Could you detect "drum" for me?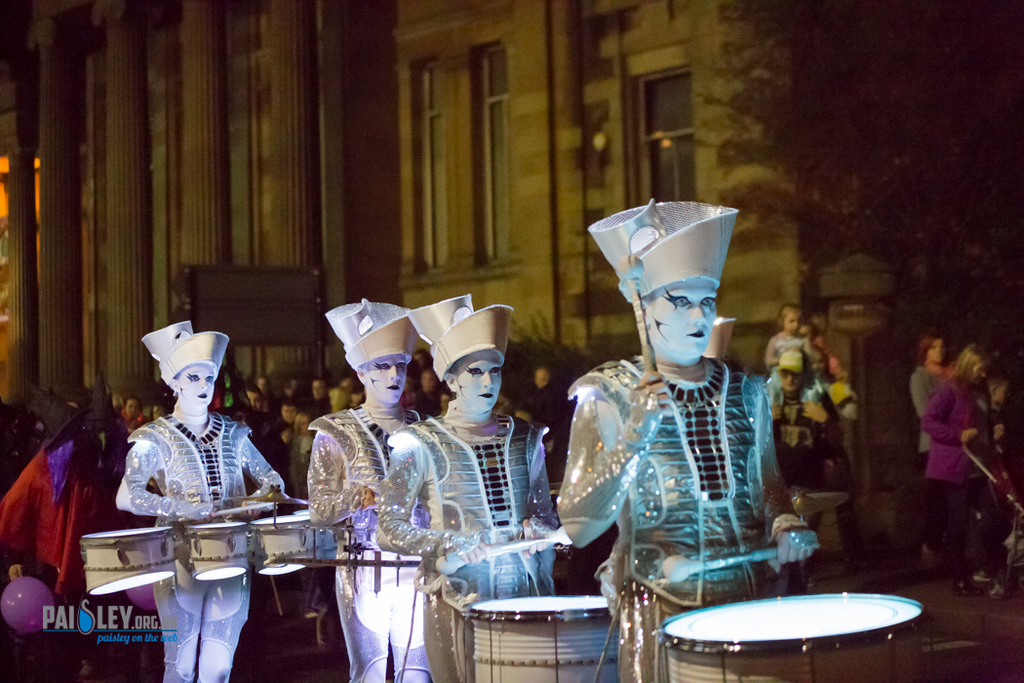
Detection result: bbox(295, 509, 339, 564).
